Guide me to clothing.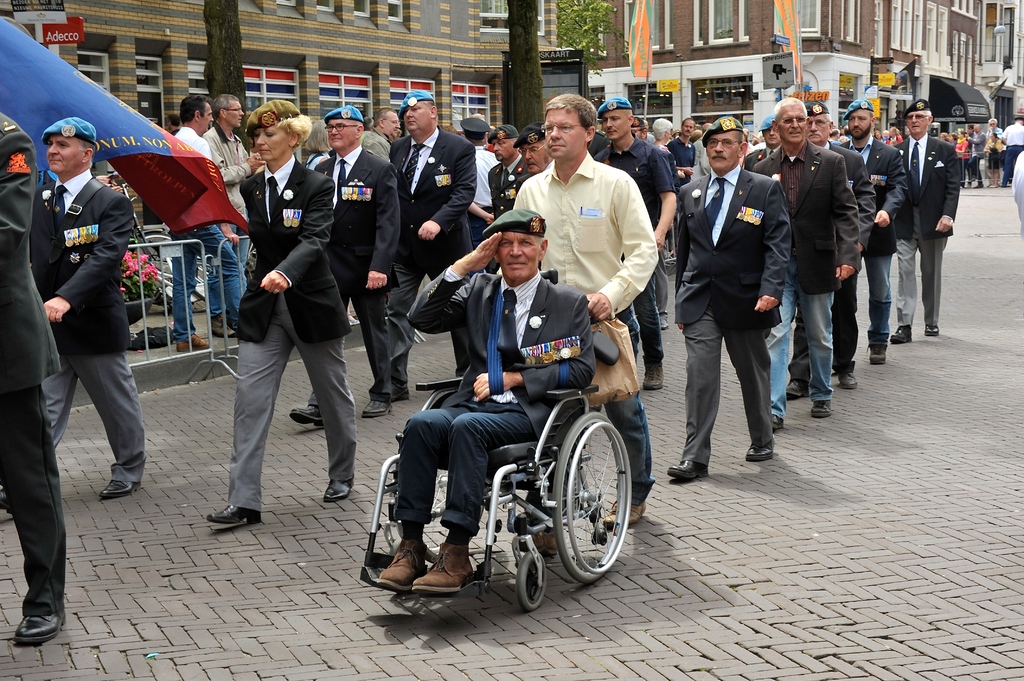
Guidance: (1, 116, 67, 616).
